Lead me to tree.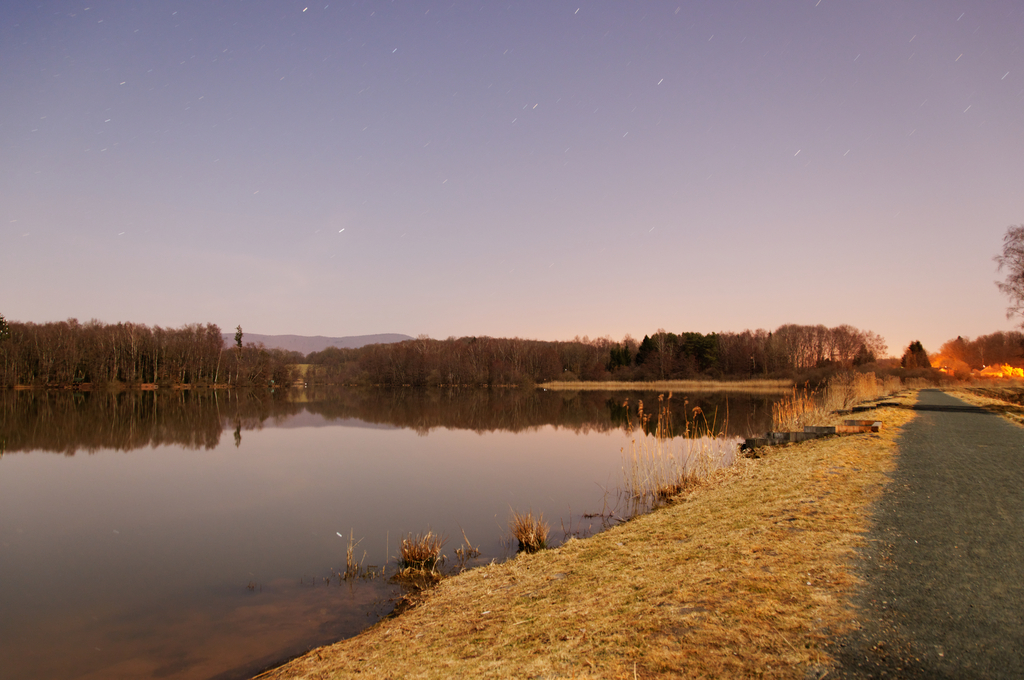
Lead to l=992, t=224, r=1023, b=331.
